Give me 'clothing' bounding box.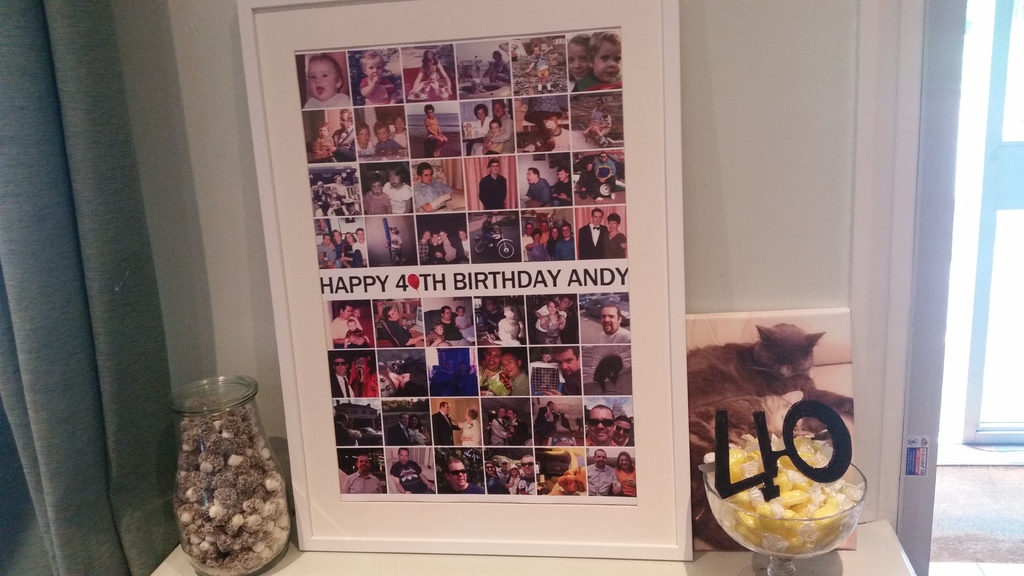
<box>492,56,510,79</box>.
